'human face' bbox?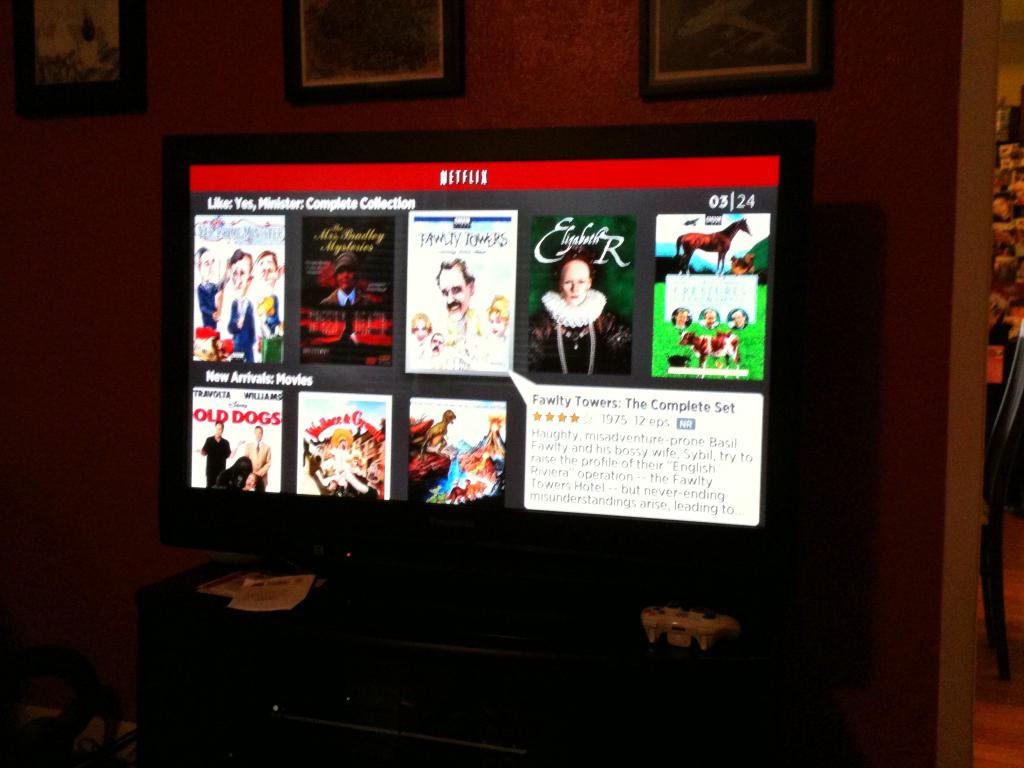
406/315/433/341
